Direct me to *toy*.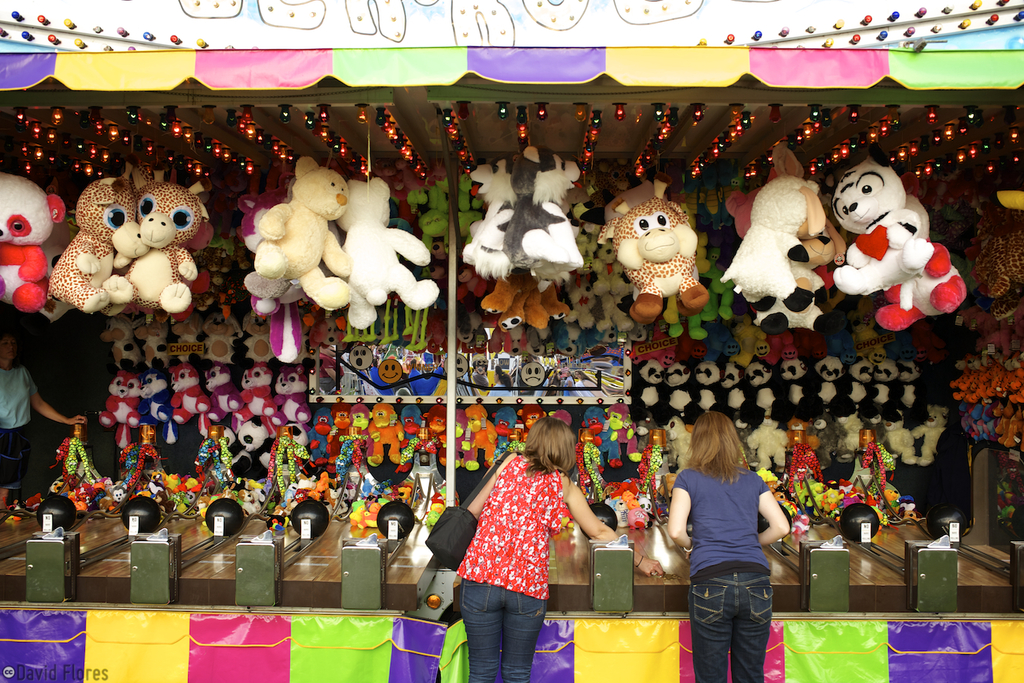
Direction: select_region(134, 367, 182, 436).
